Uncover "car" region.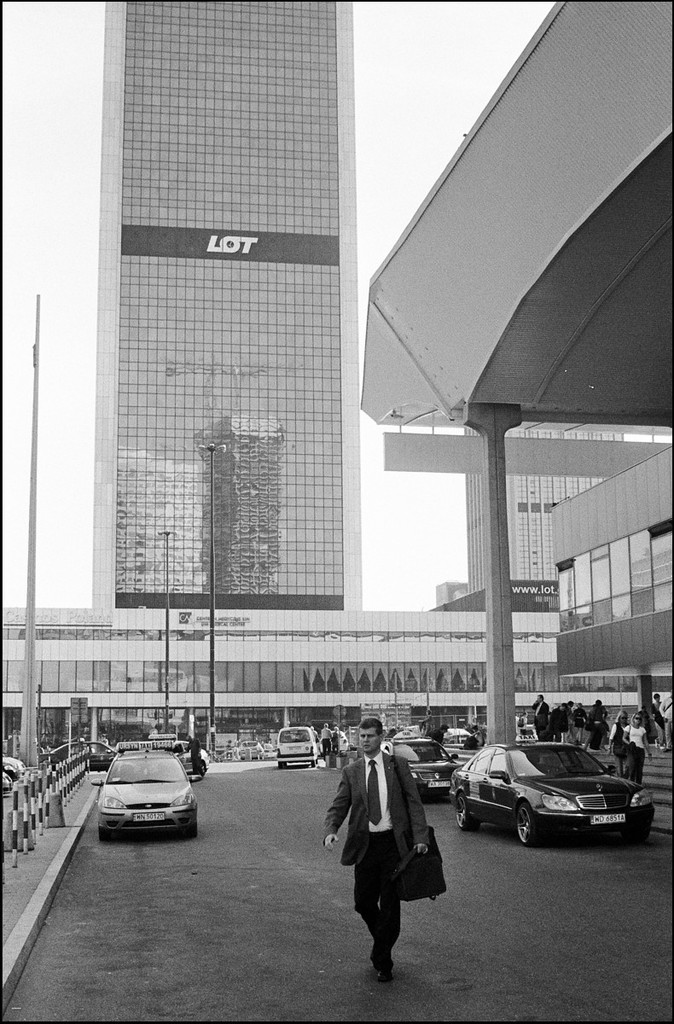
Uncovered: (left=169, top=744, right=213, bottom=776).
